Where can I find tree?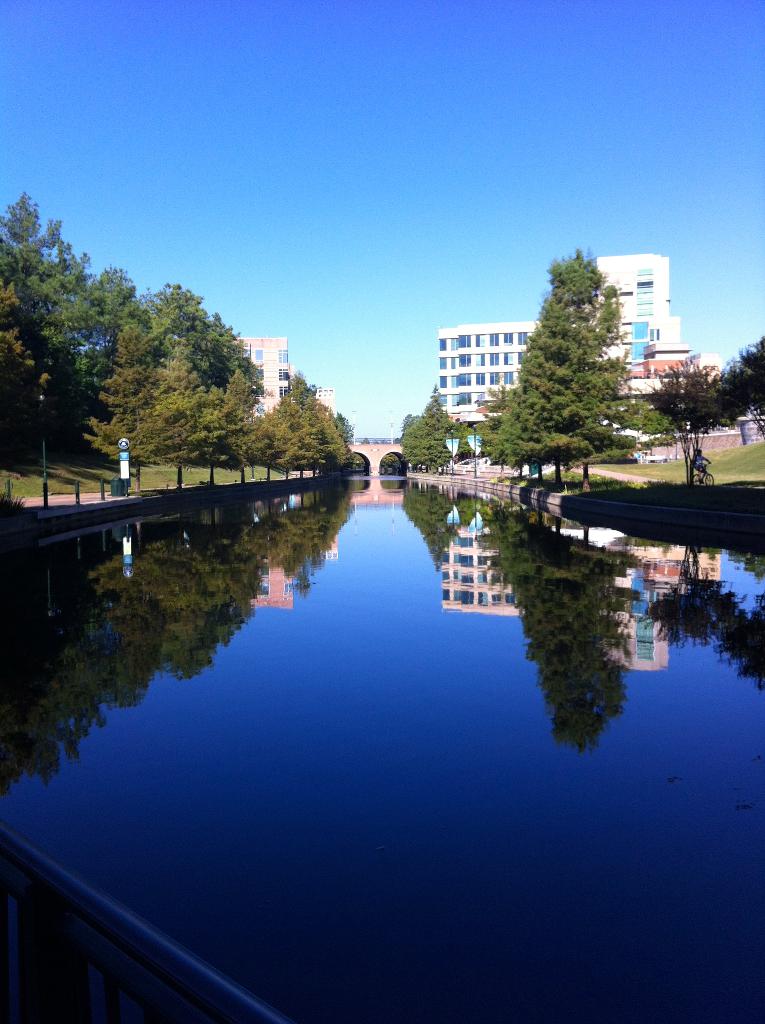
You can find it at [x1=272, y1=378, x2=325, y2=458].
